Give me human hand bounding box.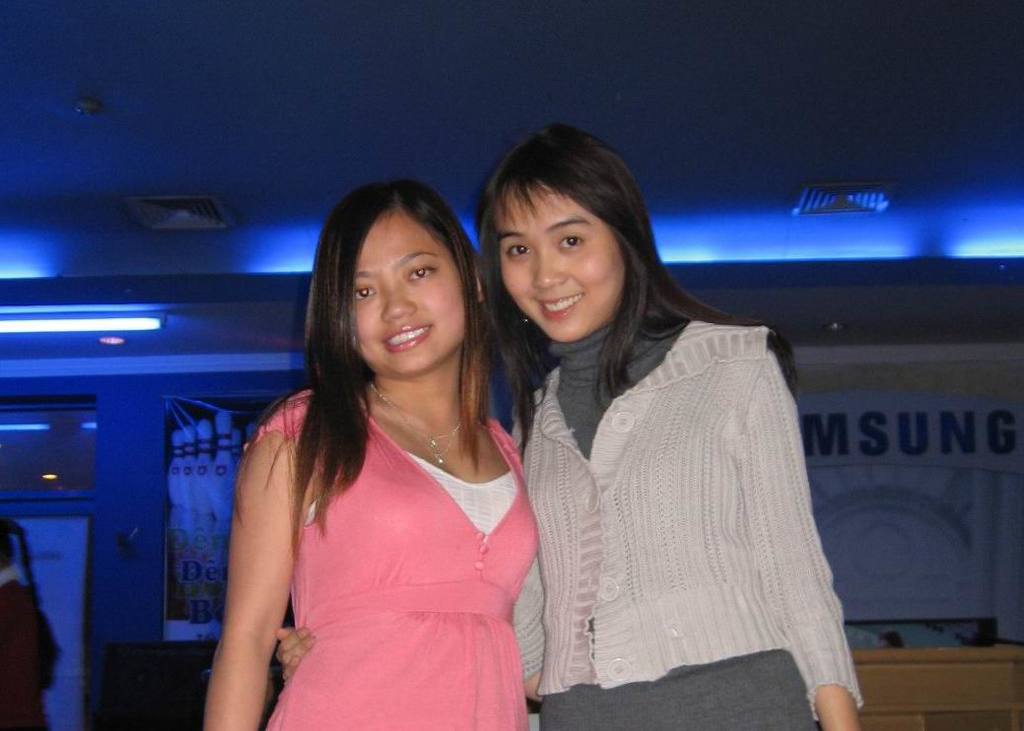
pyautogui.locateOnScreen(276, 627, 313, 677).
